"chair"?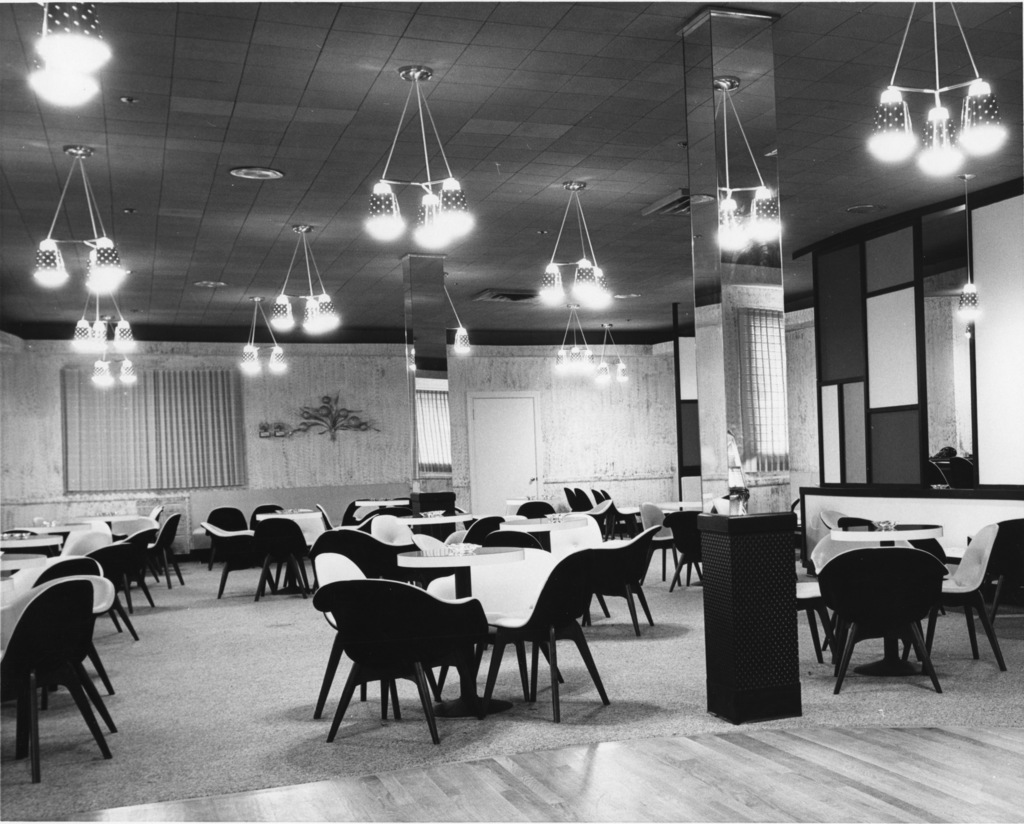
(x1=414, y1=534, x2=448, y2=553)
